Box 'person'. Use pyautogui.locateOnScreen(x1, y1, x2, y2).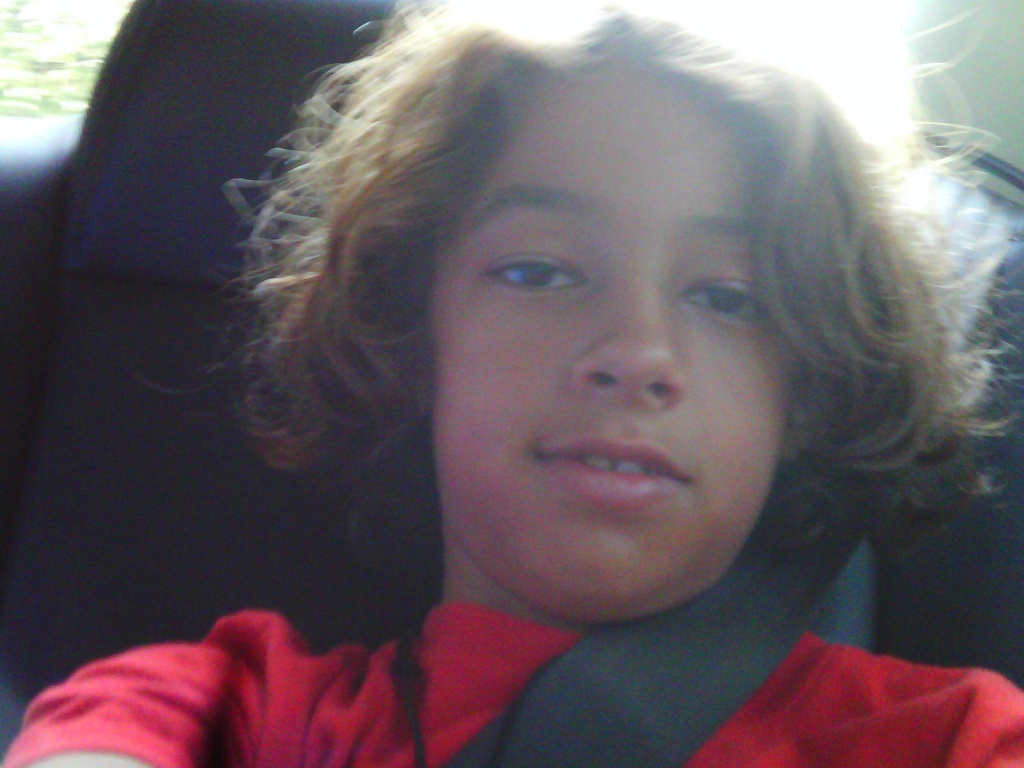
pyautogui.locateOnScreen(110, 22, 966, 767).
